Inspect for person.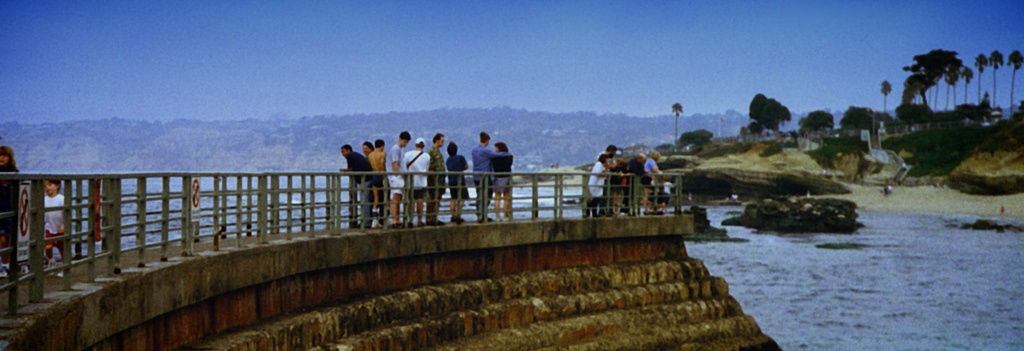
Inspection: box=[399, 142, 432, 227].
